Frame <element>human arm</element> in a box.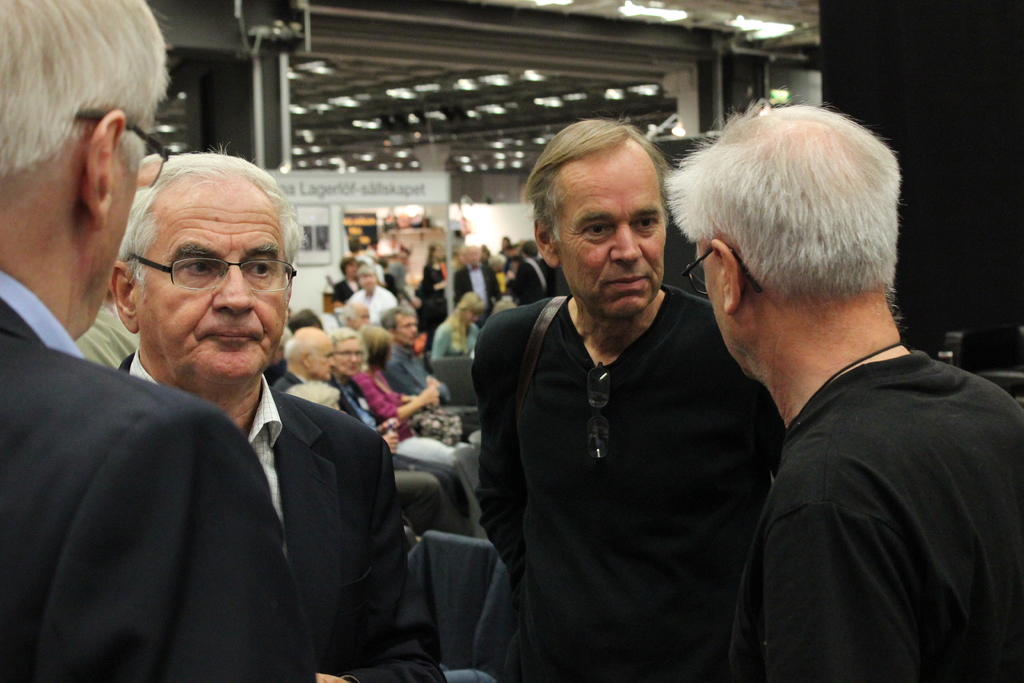
[x1=369, y1=422, x2=399, y2=452].
